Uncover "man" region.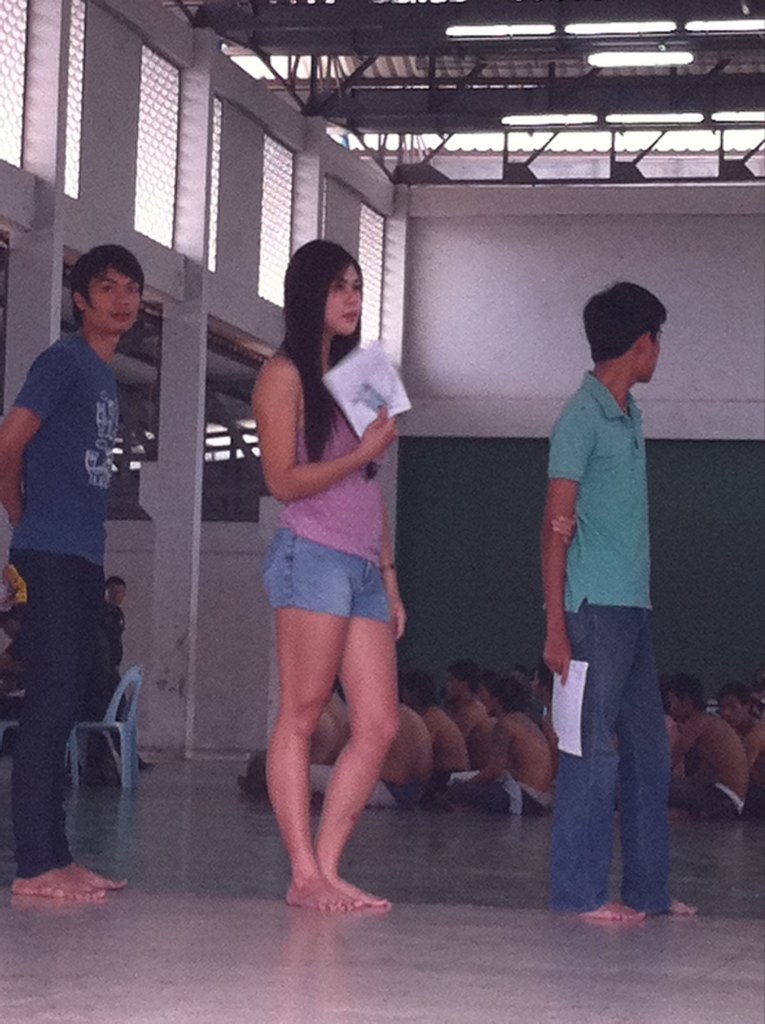
Uncovered: x1=0, y1=245, x2=142, y2=898.
